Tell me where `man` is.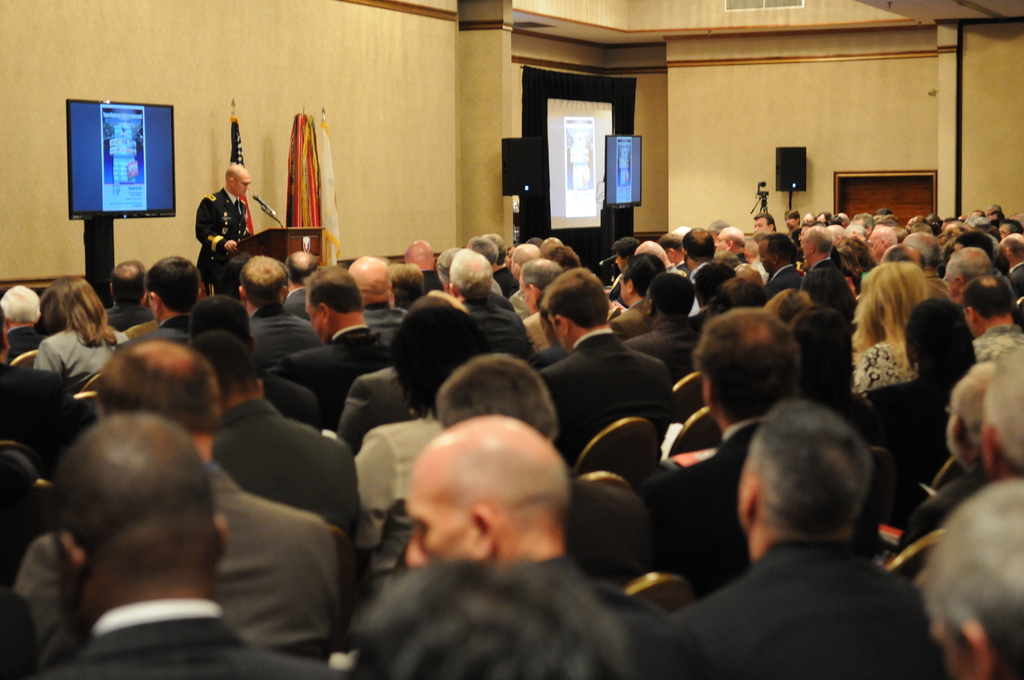
`man` is at (792, 223, 842, 274).
